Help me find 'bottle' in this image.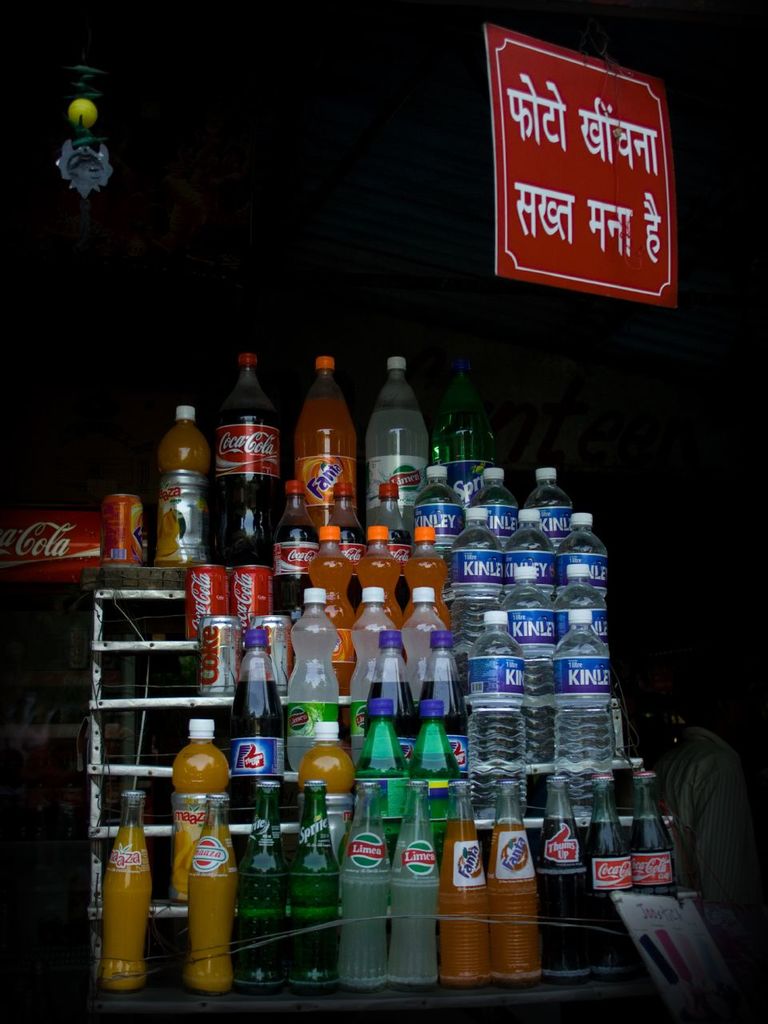
Found it: rect(491, 783, 562, 986).
